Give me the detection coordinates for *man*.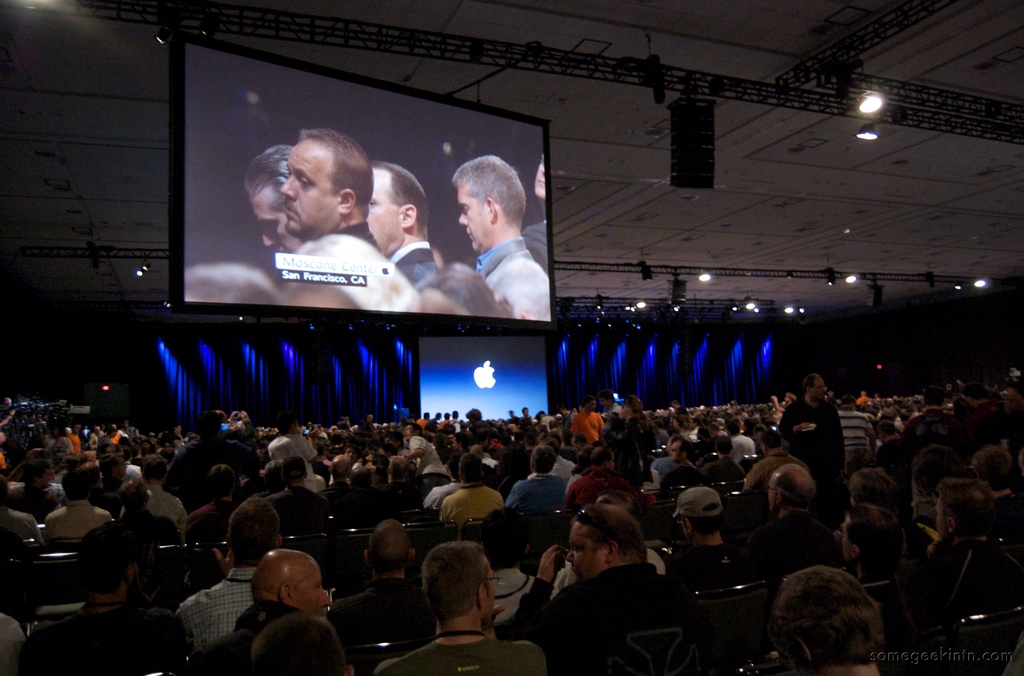
[x1=241, y1=143, x2=305, y2=261].
